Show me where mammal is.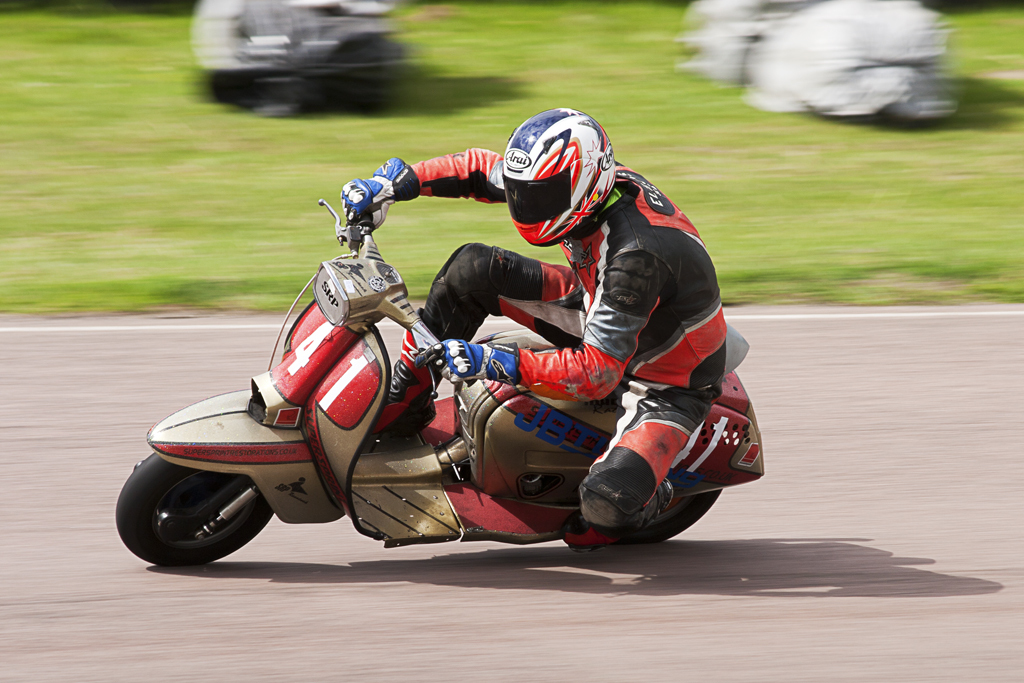
mammal is at 376/172/753/525.
